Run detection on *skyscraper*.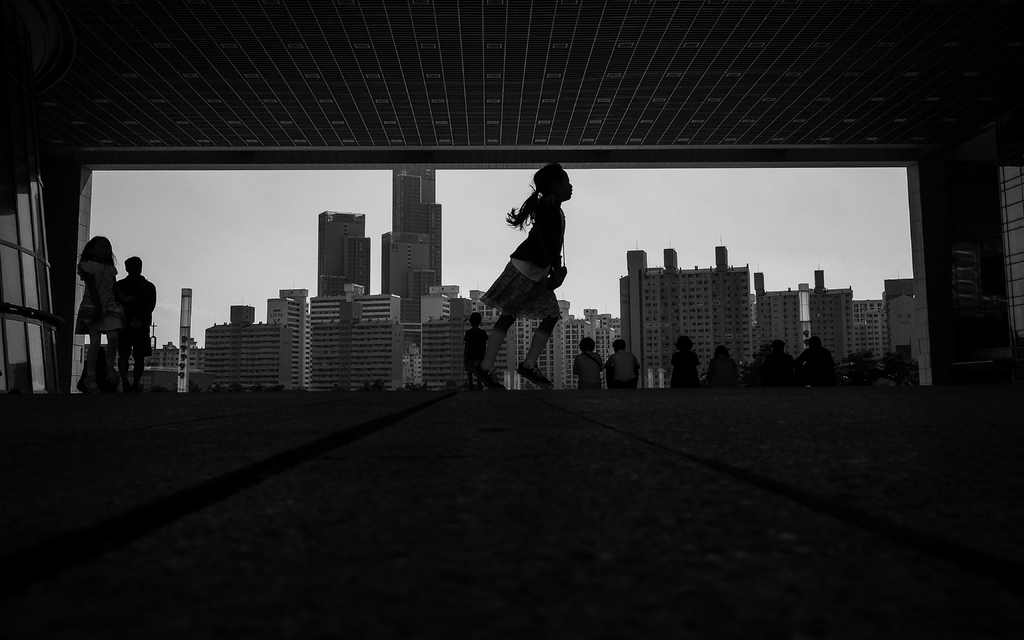
Result: rect(280, 285, 310, 386).
